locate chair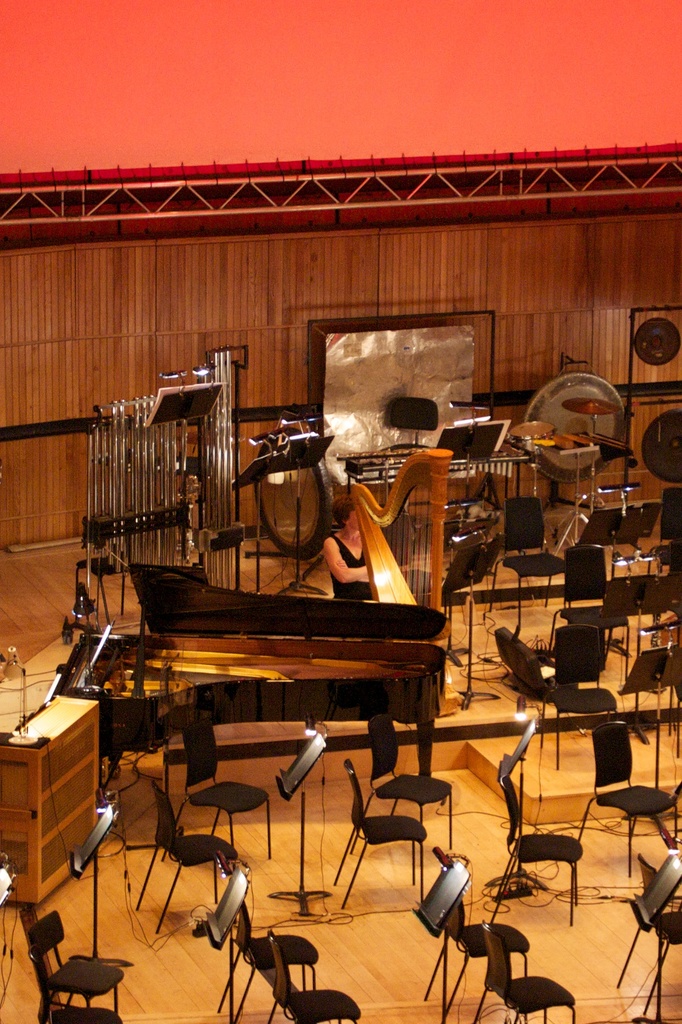
[653,907,681,1023]
